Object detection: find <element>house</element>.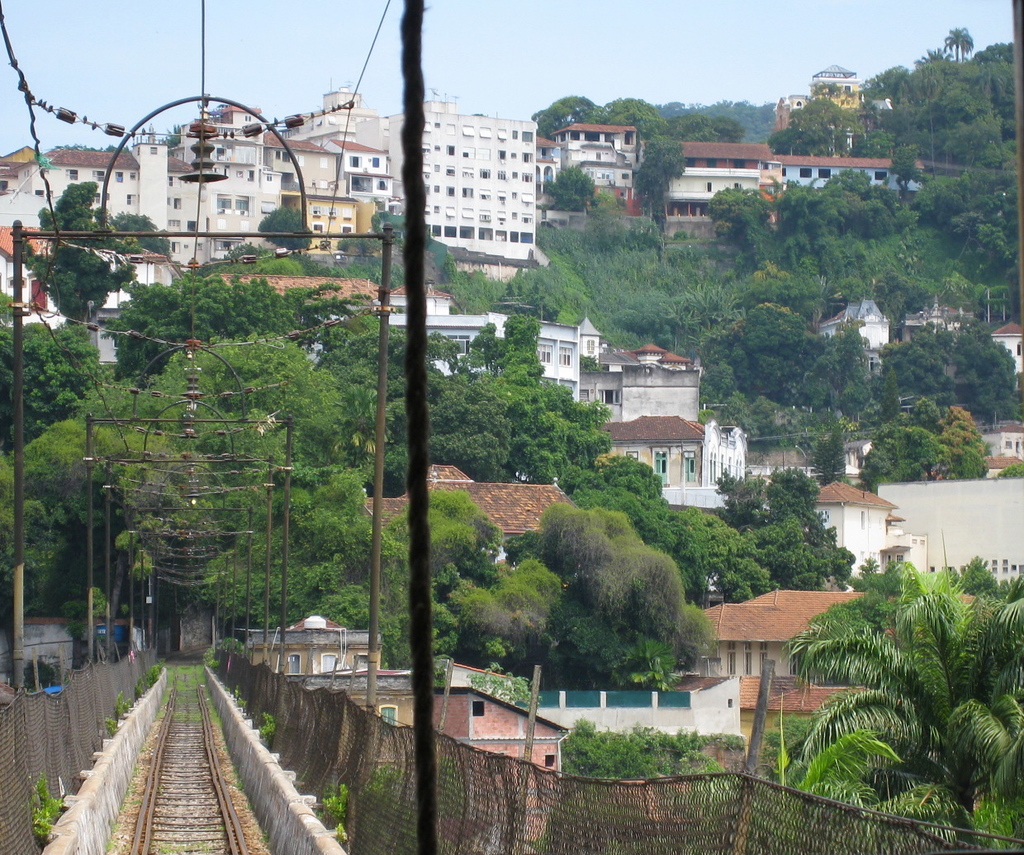
{"x1": 39, "y1": 144, "x2": 141, "y2": 244}.
